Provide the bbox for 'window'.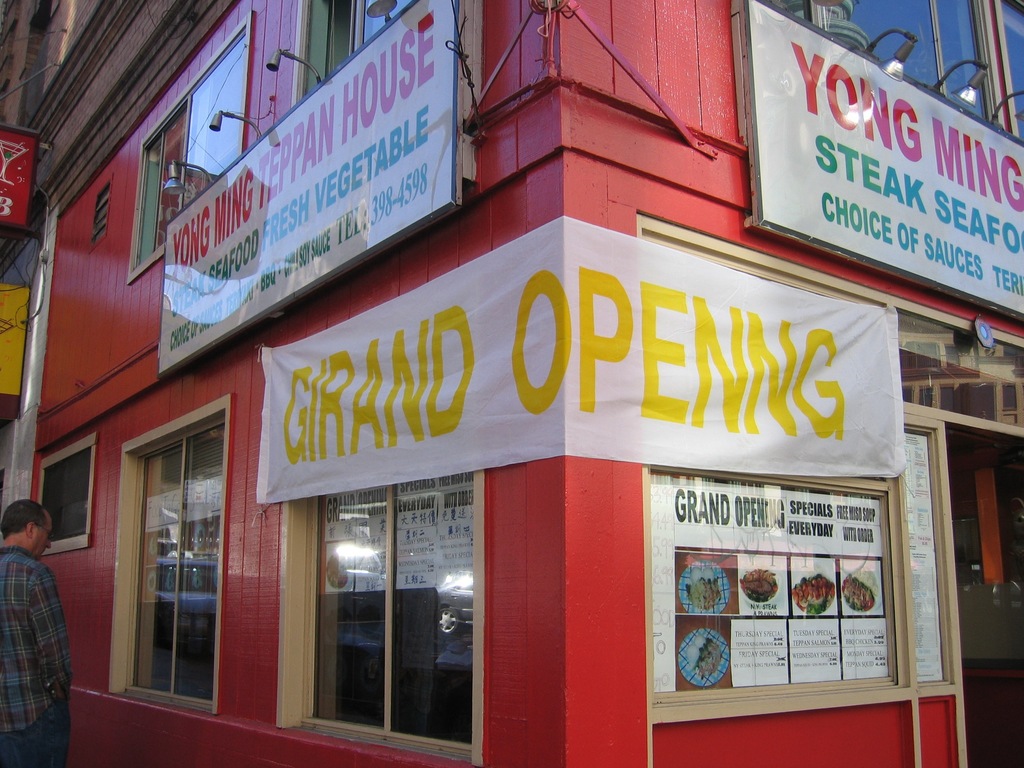
{"x1": 126, "y1": 8, "x2": 255, "y2": 280}.
